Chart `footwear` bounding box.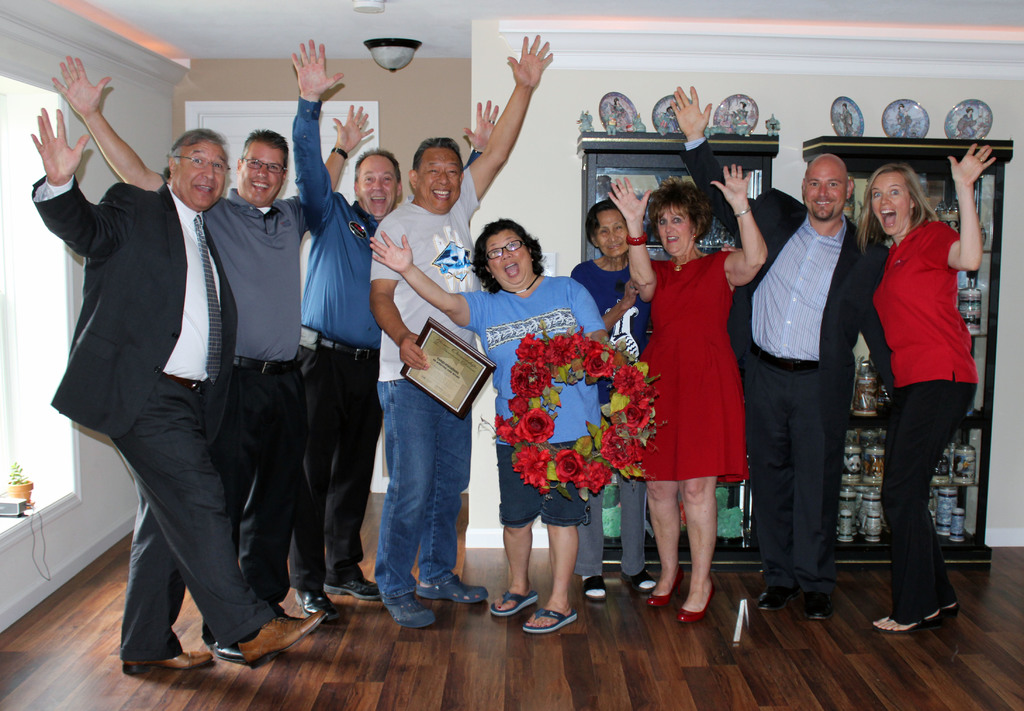
Charted: 237:608:326:671.
